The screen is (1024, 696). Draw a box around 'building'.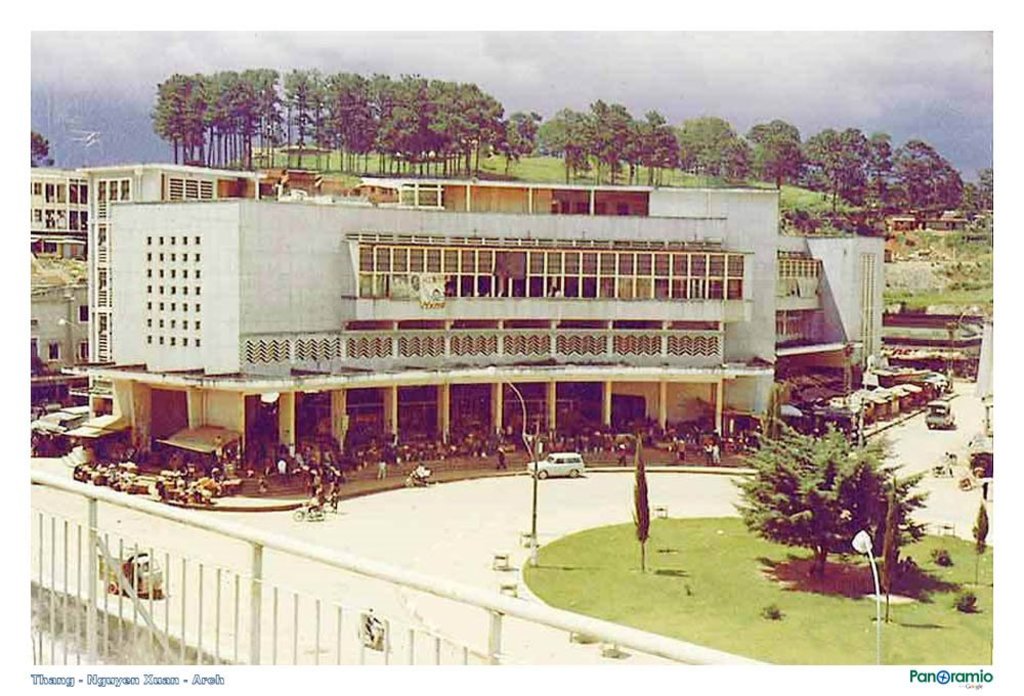
{"left": 845, "top": 209, "right": 962, "bottom": 228}.
